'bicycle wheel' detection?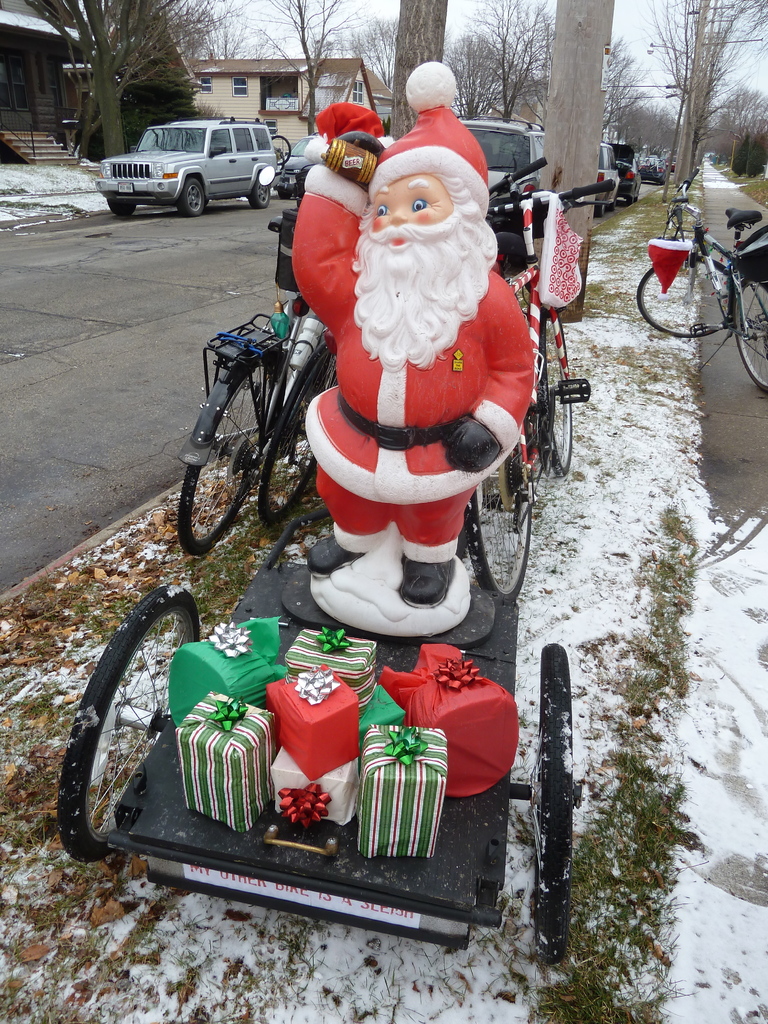
[x1=465, y1=452, x2=530, y2=603]
